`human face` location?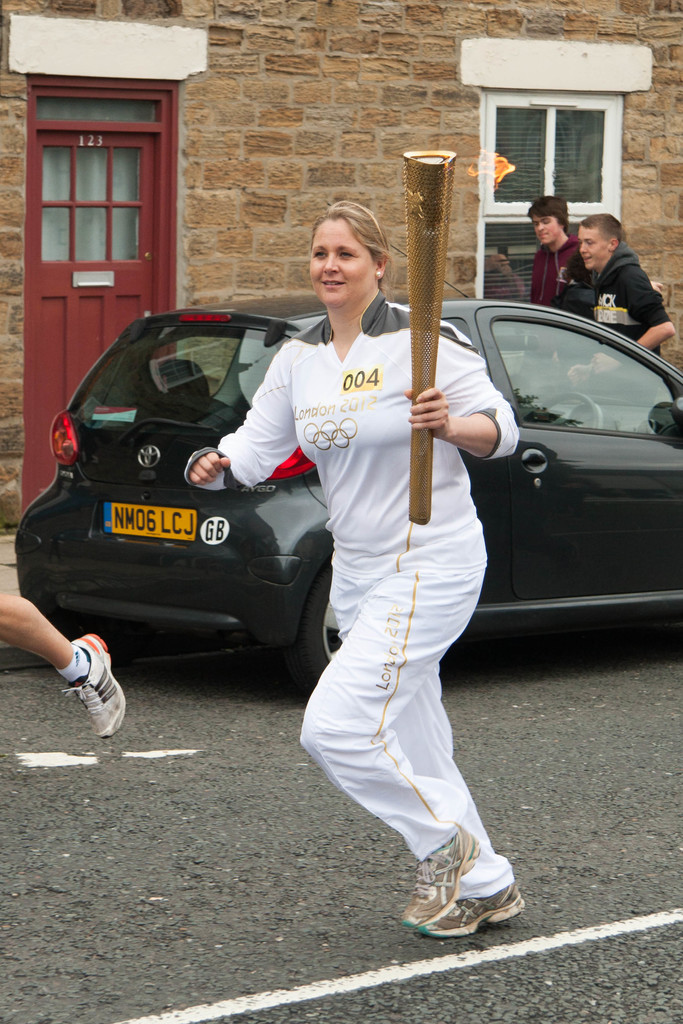
{"x1": 309, "y1": 221, "x2": 370, "y2": 307}
